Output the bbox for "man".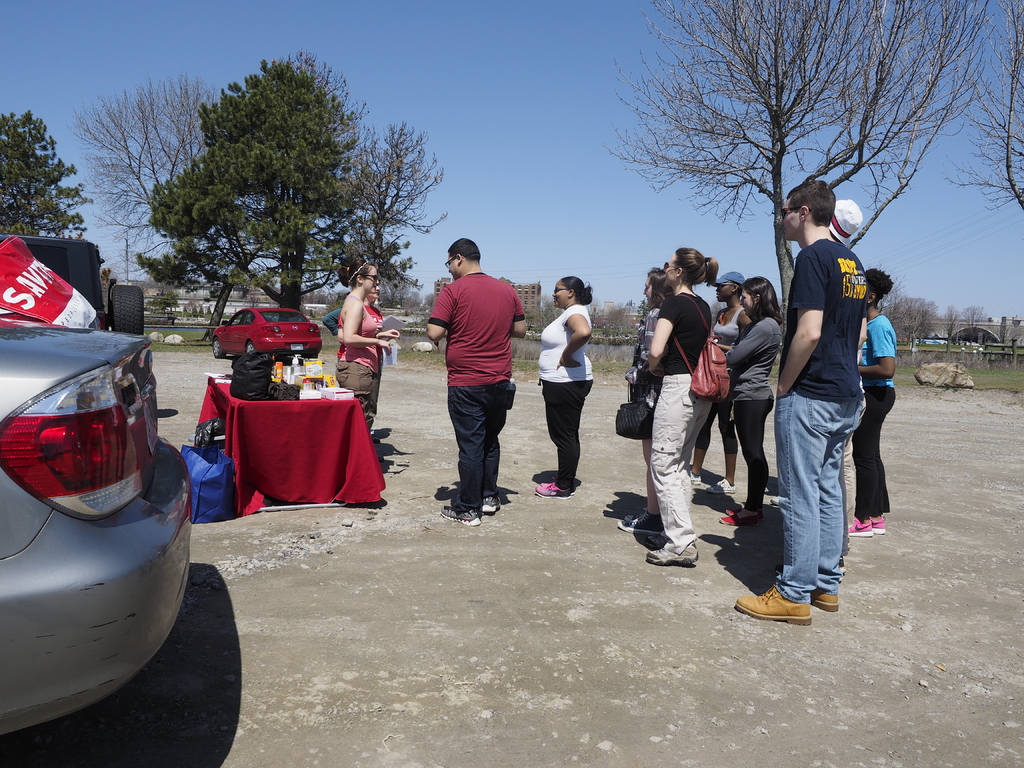
crop(732, 175, 872, 625).
